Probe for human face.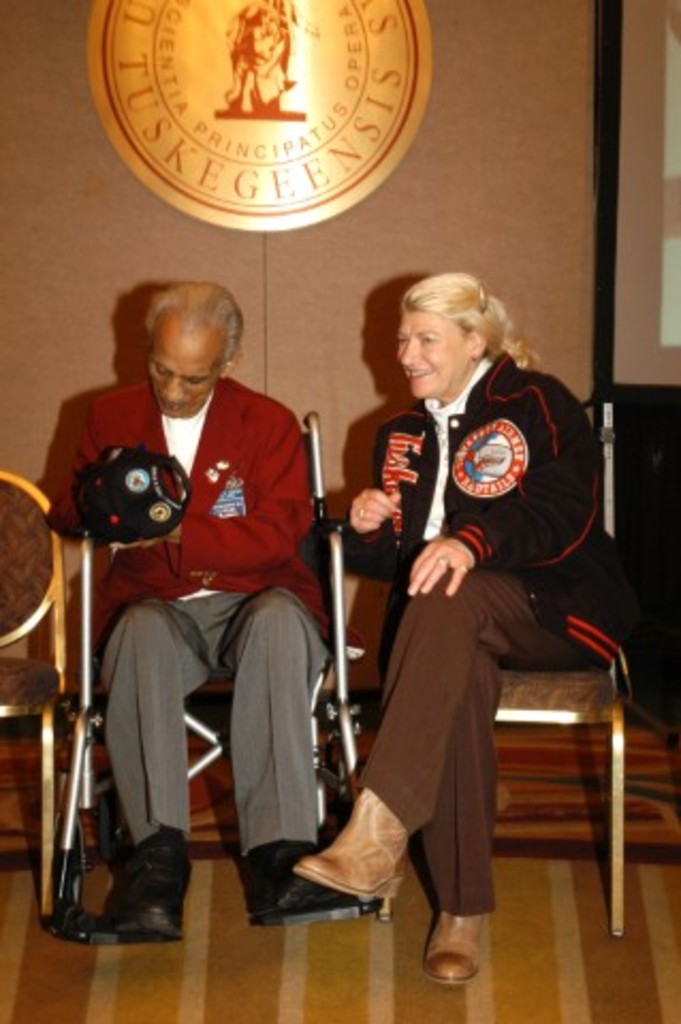
Probe result: {"left": 399, "top": 305, "right": 463, "bottom": 399}.
